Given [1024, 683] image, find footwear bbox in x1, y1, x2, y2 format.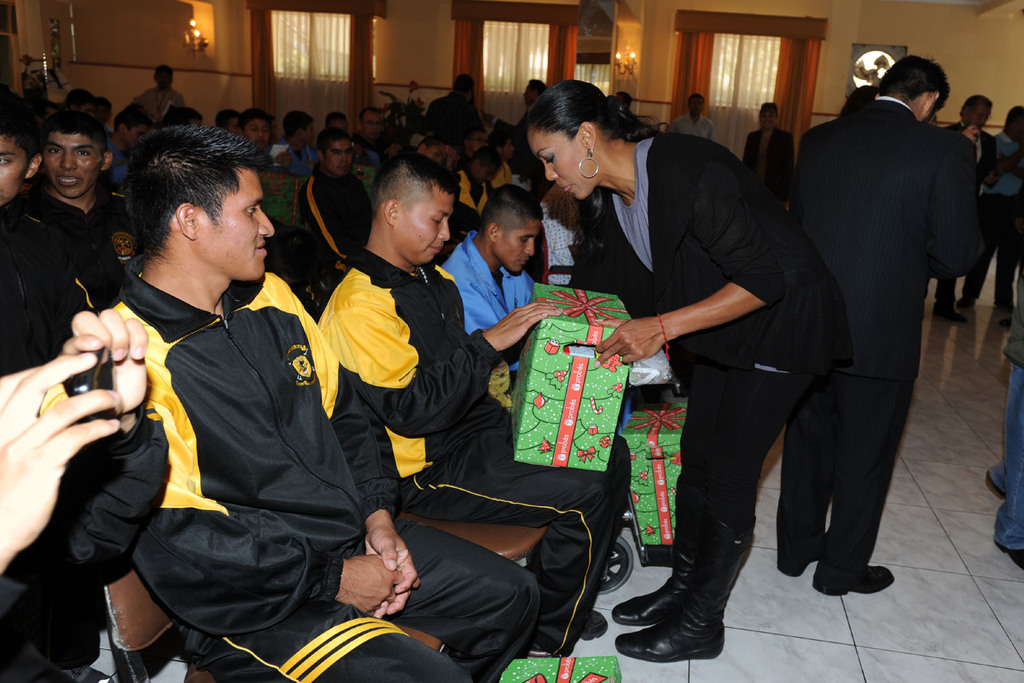
985, 467, 1007, 504.
